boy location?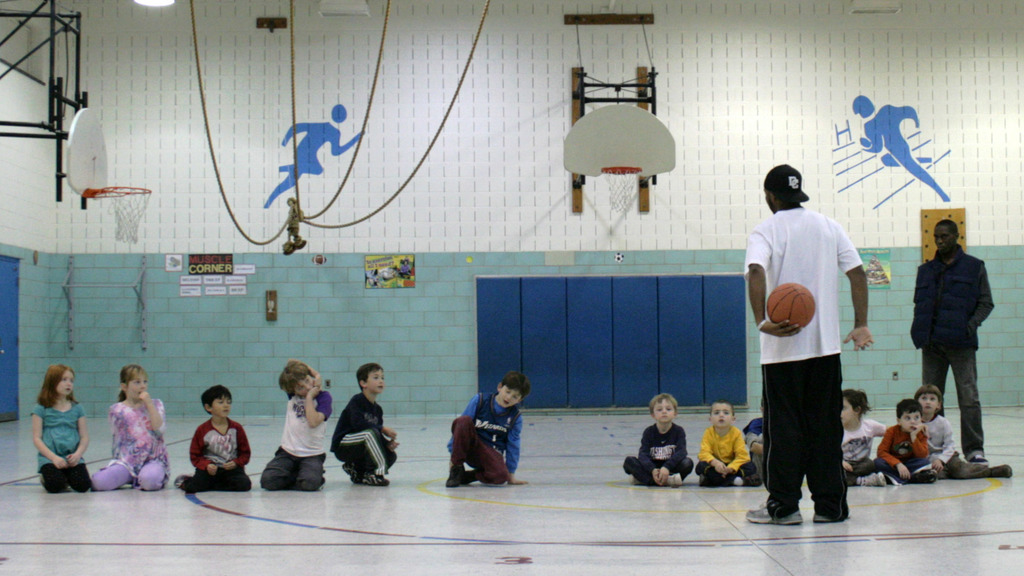
box(260, 360, 339, 491)
